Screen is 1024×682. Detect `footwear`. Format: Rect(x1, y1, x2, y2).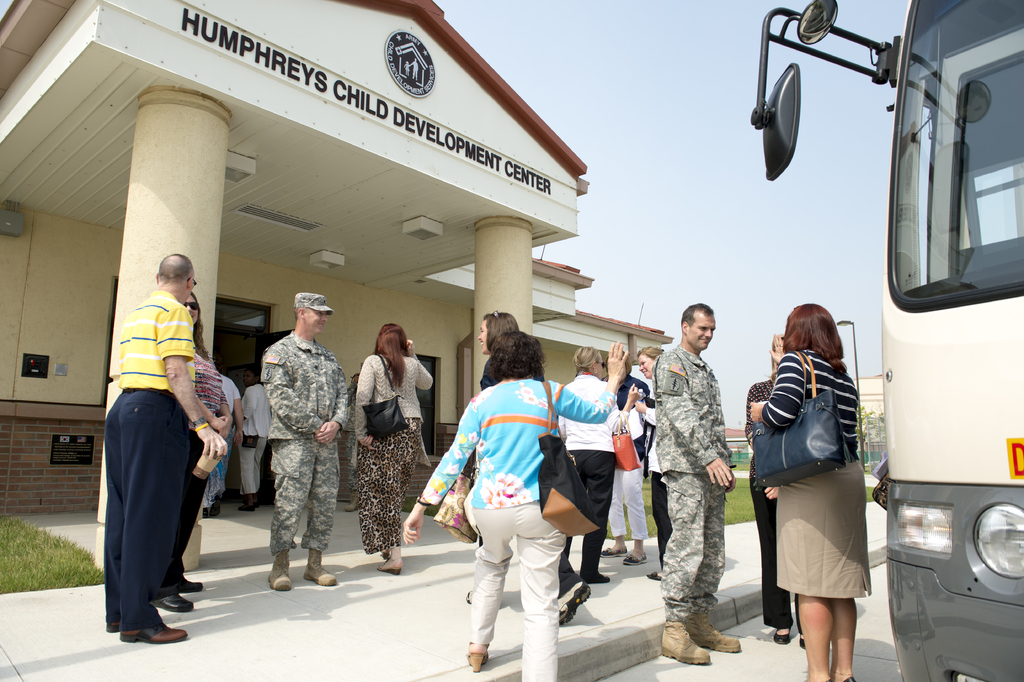
Rect(267, 556, 293, 590).
